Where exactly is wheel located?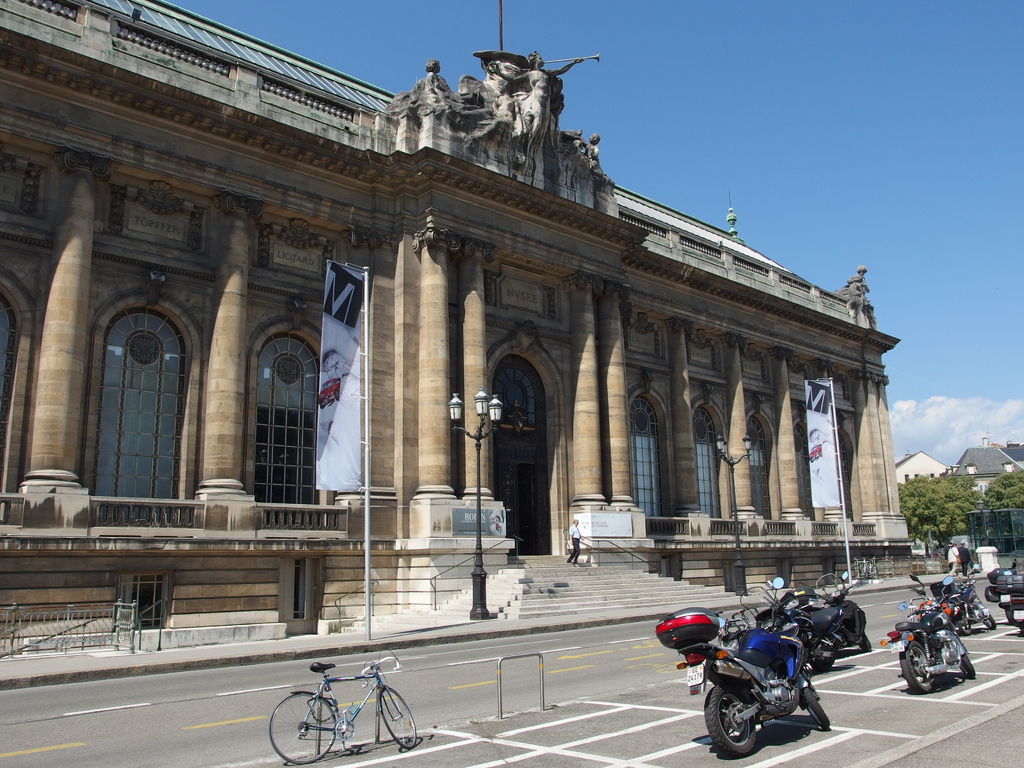
Its bounding box is region(860, 631, 870, 653).
